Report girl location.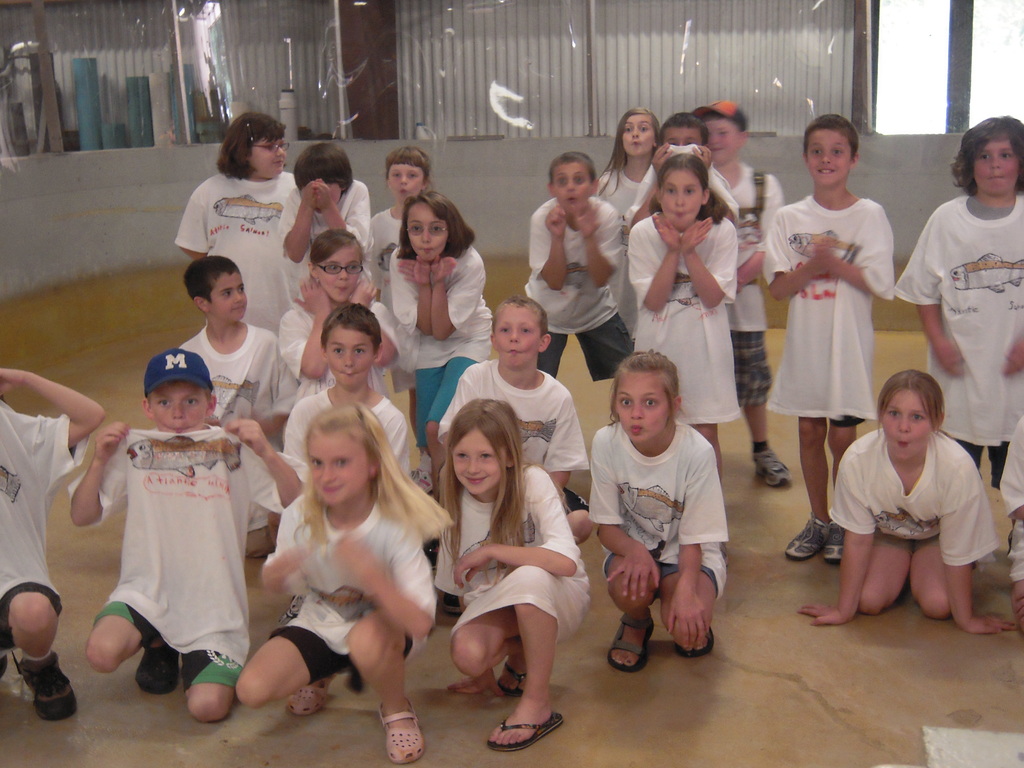
Report: x1=891 y1=113 x2=1023 y2=486.
